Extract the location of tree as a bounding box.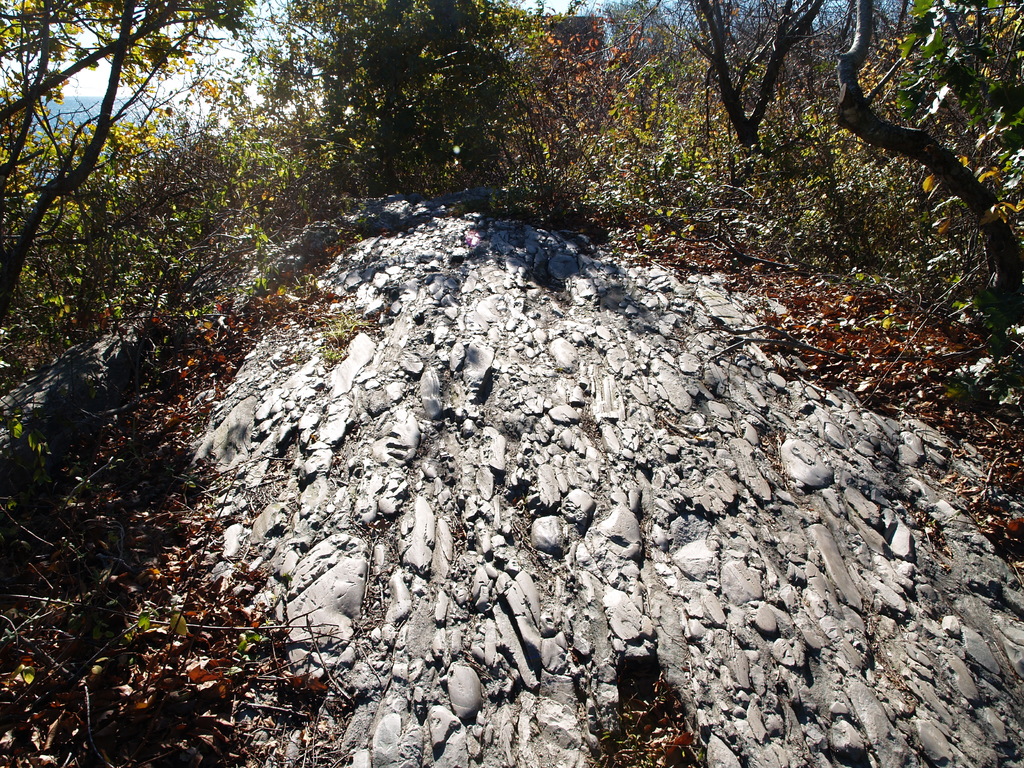
bbox(518, 166, 709, 239).
